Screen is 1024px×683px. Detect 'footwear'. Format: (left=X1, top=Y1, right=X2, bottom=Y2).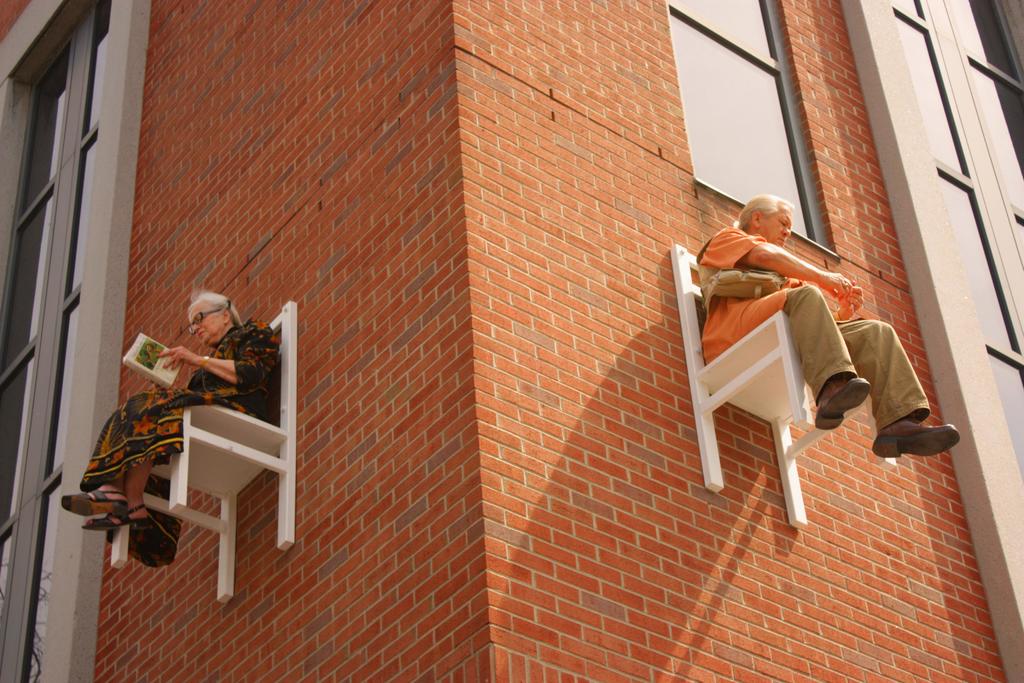
(left=871, top=409, right=960, bottom=458).
